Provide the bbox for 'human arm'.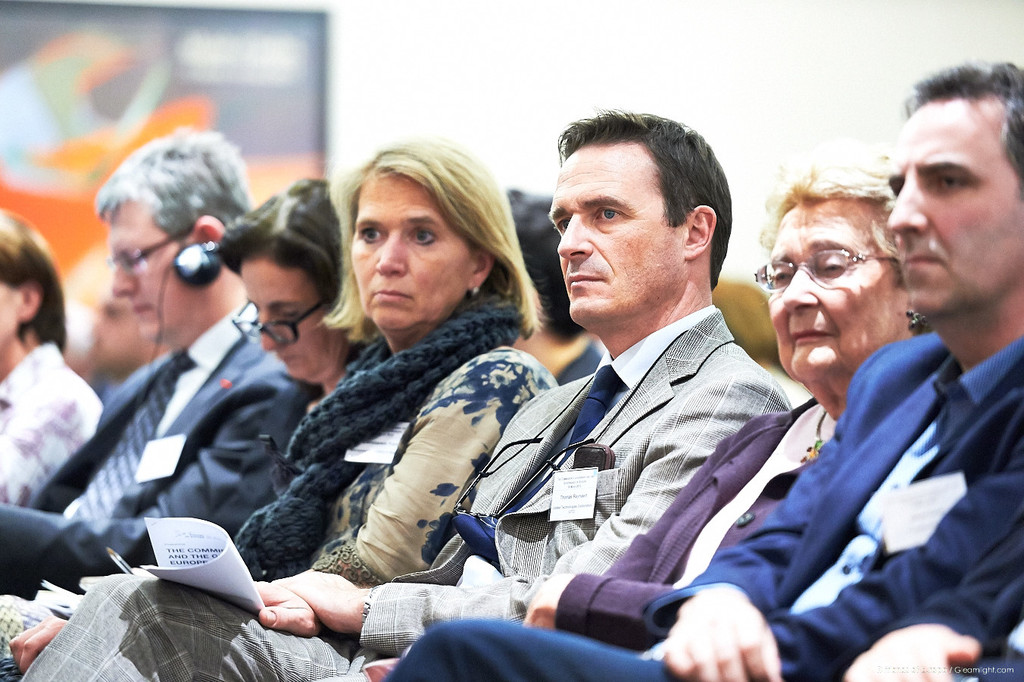
[x1=108, y1=374, x2=315, y2=564].
